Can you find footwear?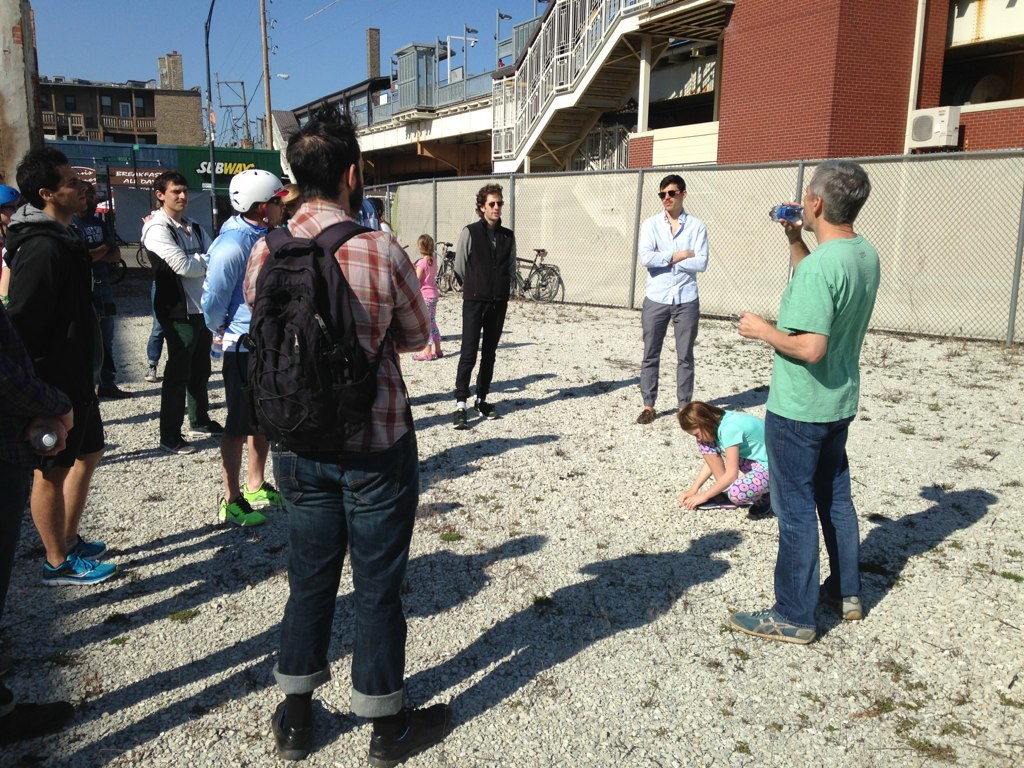
Yes, bounding box: (159, 433, 196, 455).
